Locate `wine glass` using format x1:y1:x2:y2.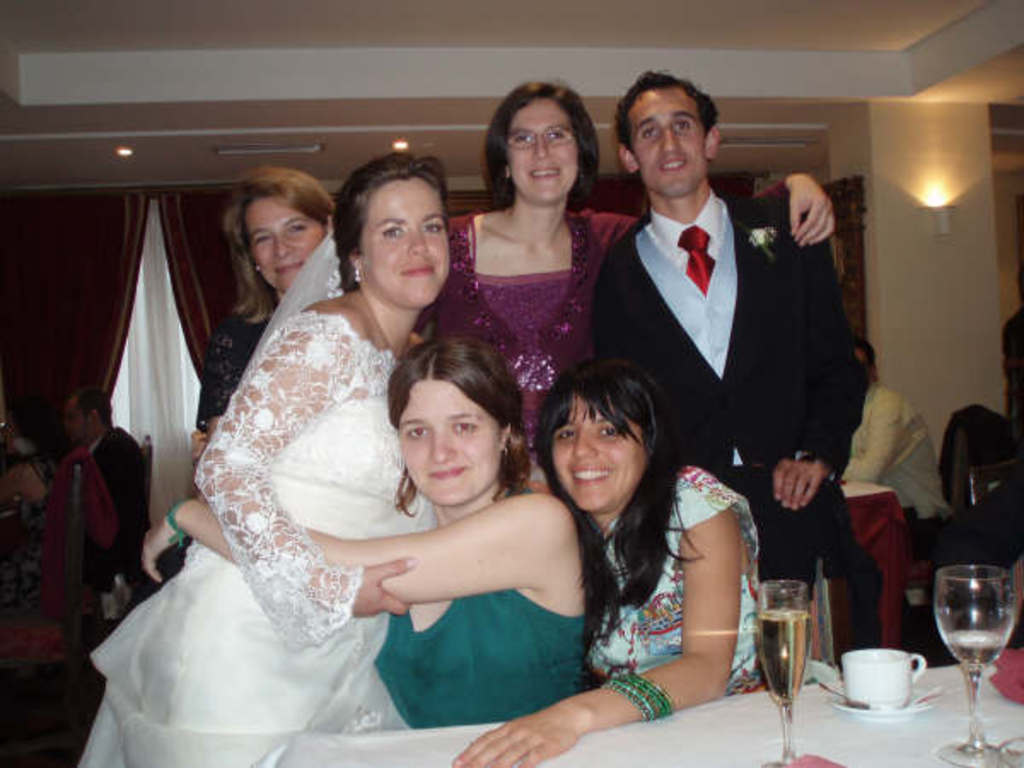
756:580:812:763.
